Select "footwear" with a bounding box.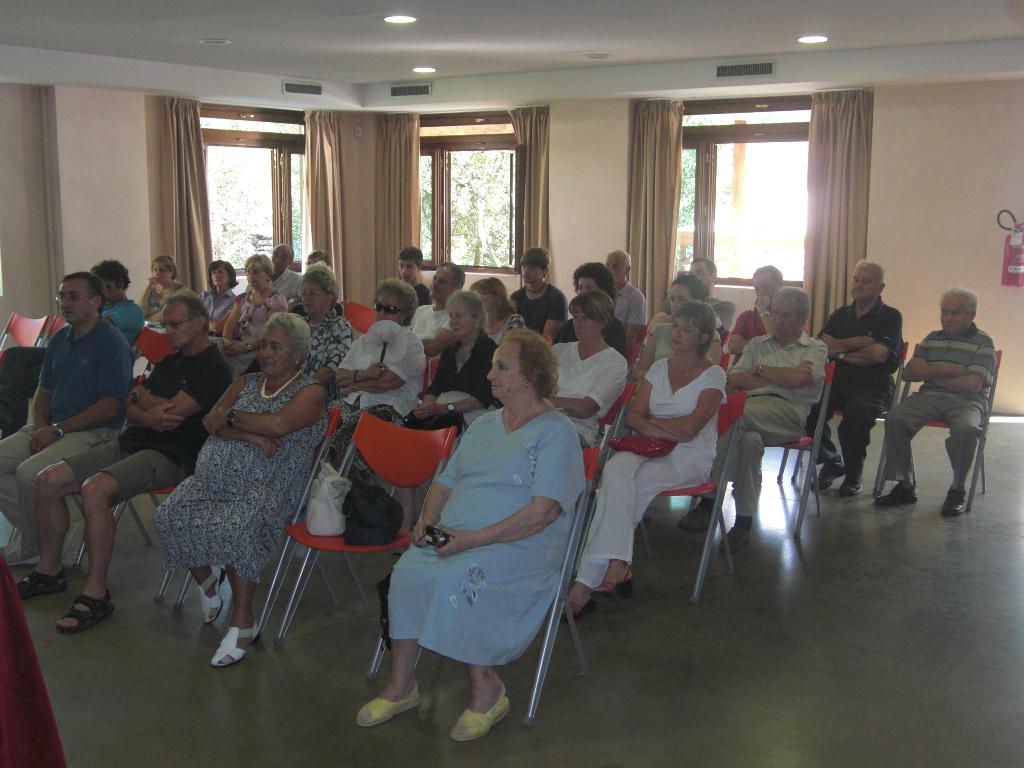
detection(352, 684, 425, 730).
